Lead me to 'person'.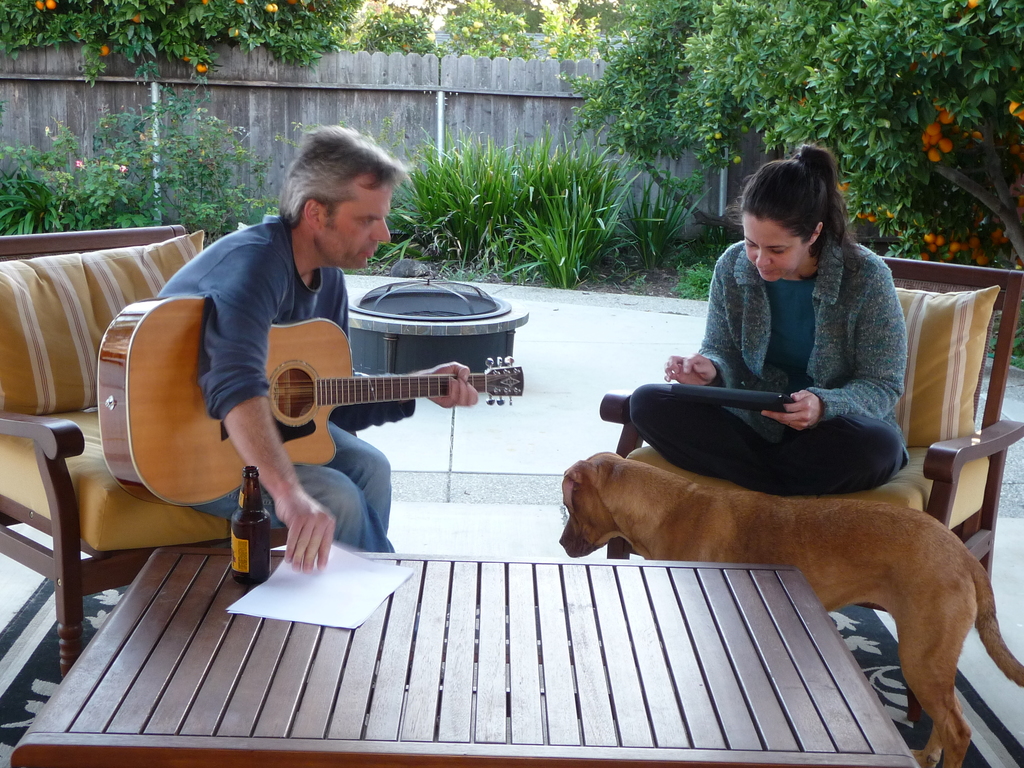
Lead to box(152, 145, 459, 600).
